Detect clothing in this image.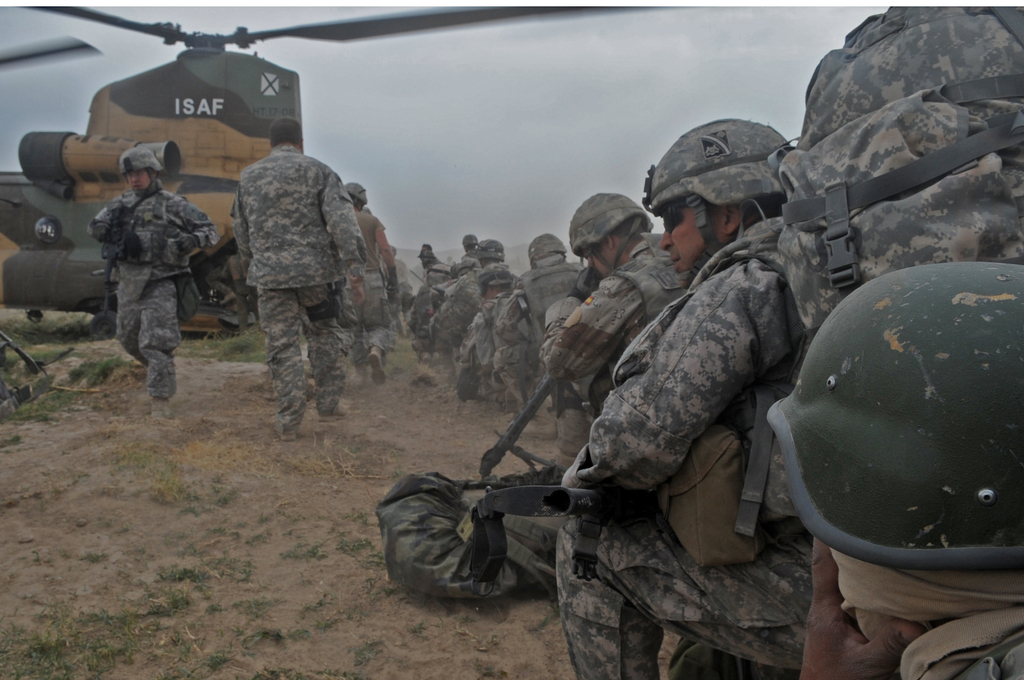
Detection: box(465, 287, 518, 409).
